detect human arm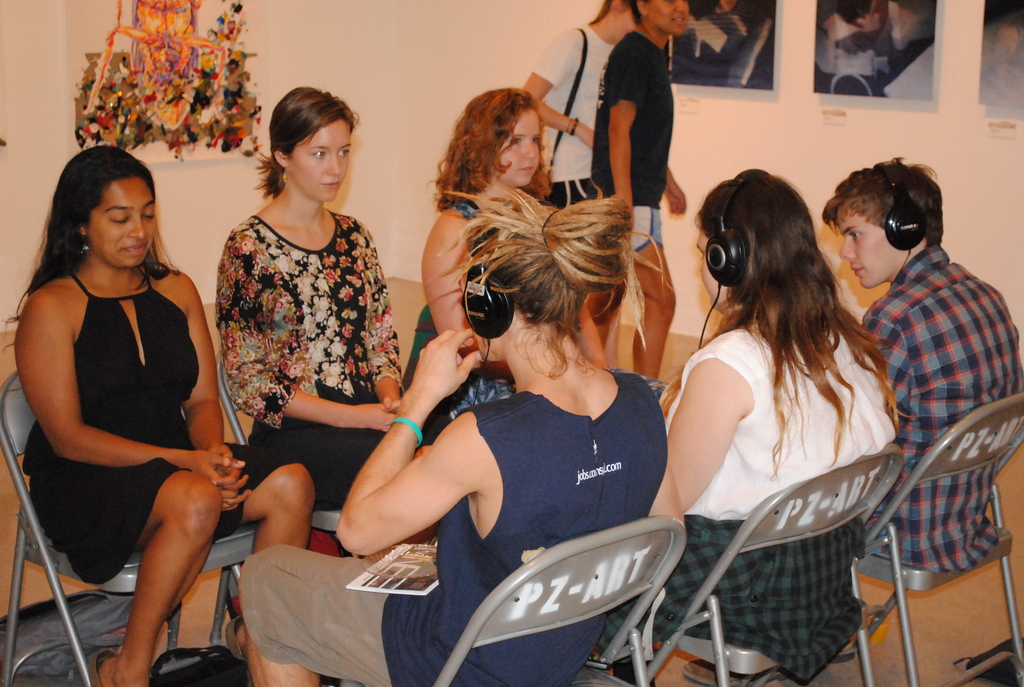
(218,223,420,453)
